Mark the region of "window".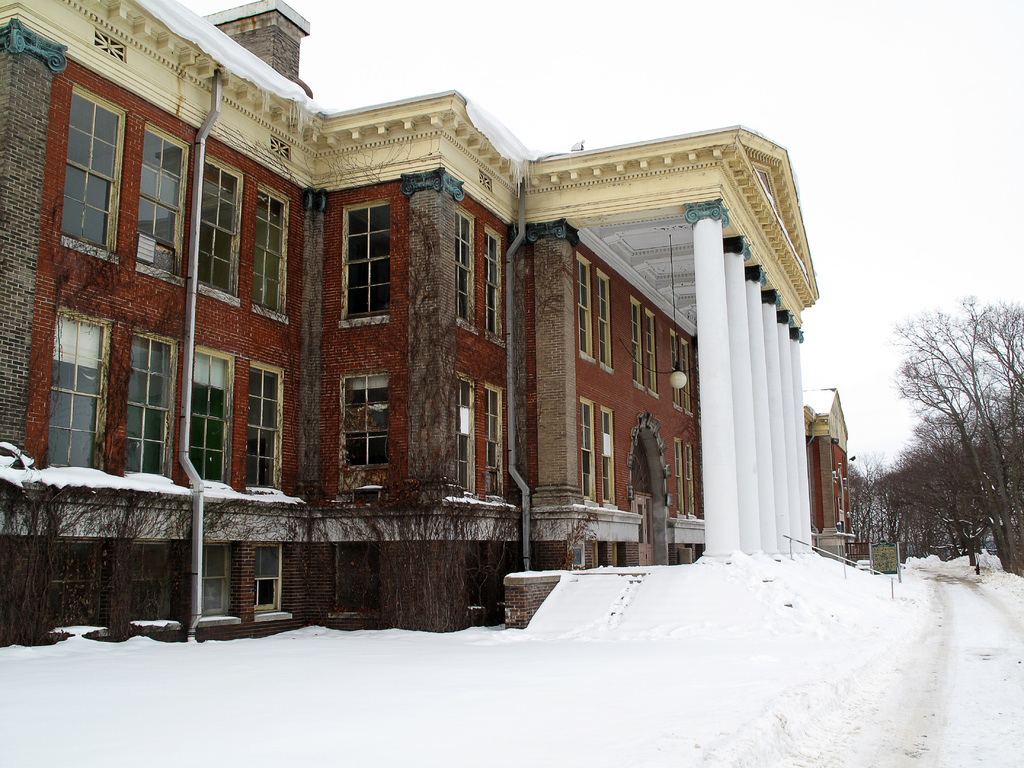
Region: region(334, 369, 392, 472).
